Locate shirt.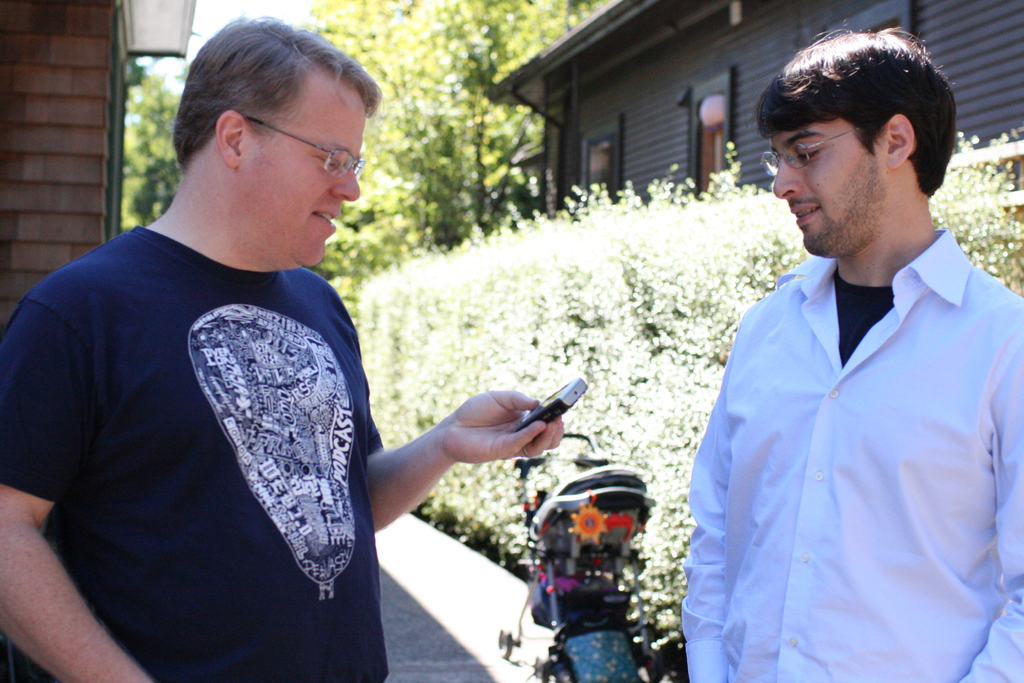
Bounding box: 680/229/1023/680.
